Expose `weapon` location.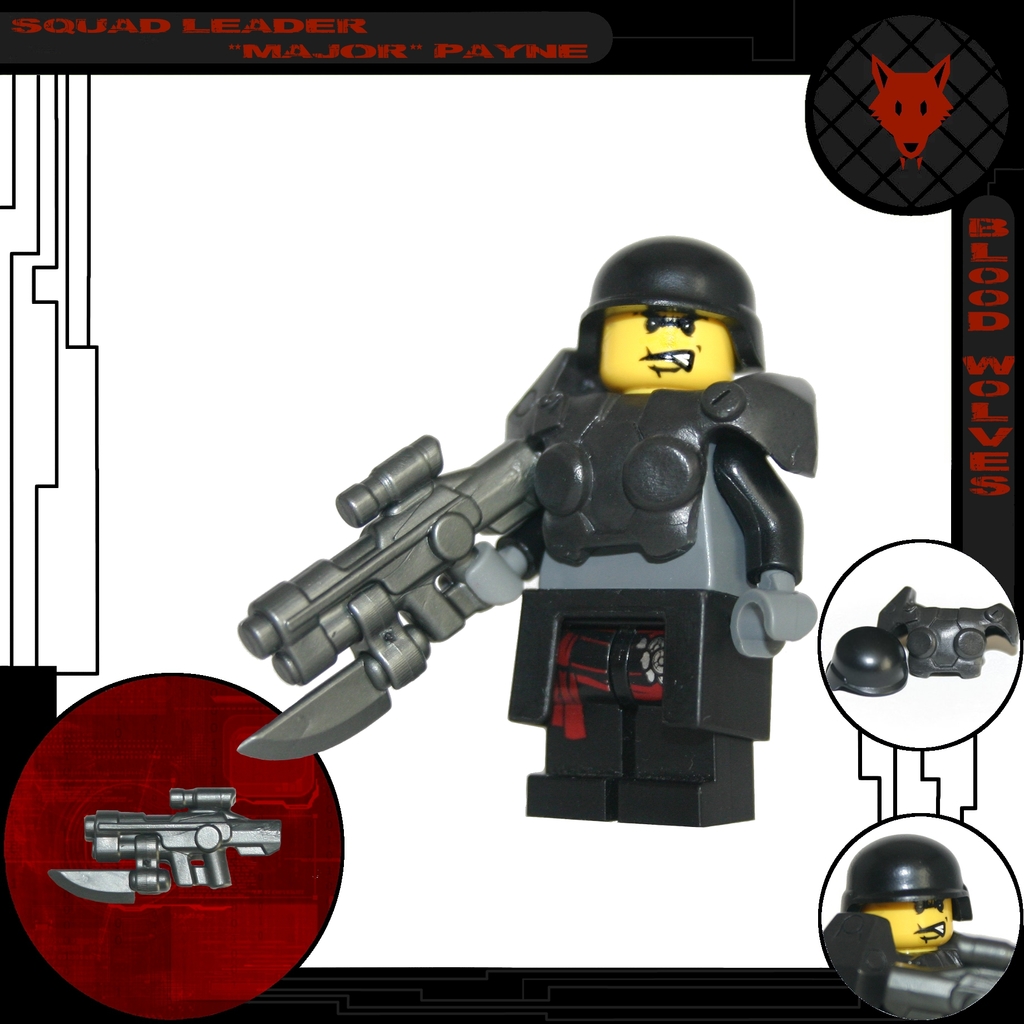
Exposed at 226,417,567,765.
